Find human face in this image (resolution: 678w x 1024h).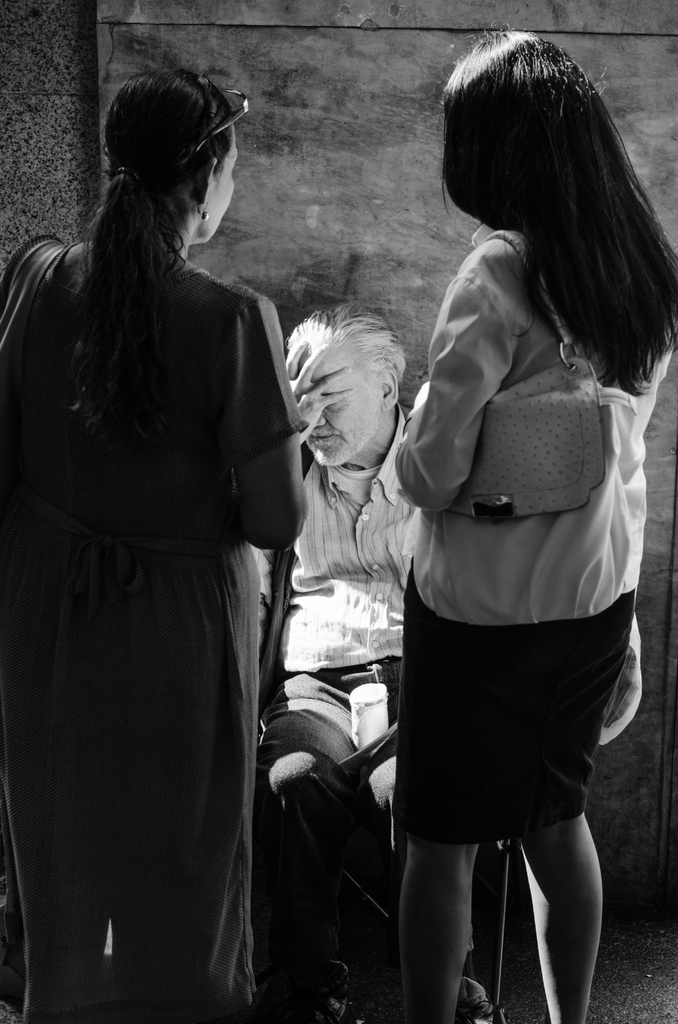
bbox(284, 347, 396, 471).
